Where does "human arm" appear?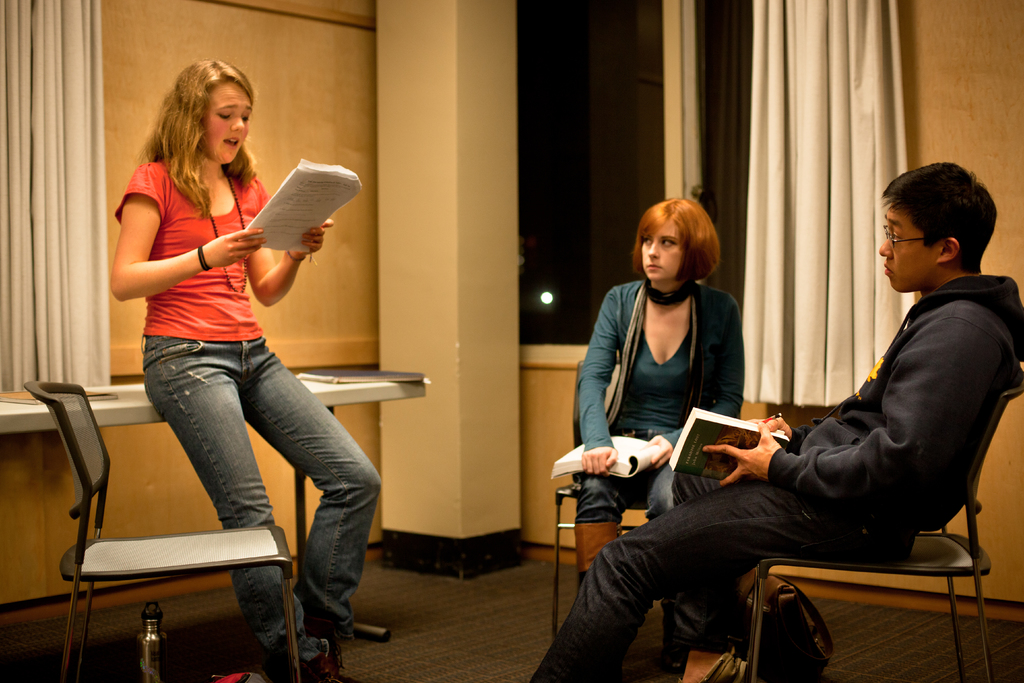
Appears at [242,174,343,318].
